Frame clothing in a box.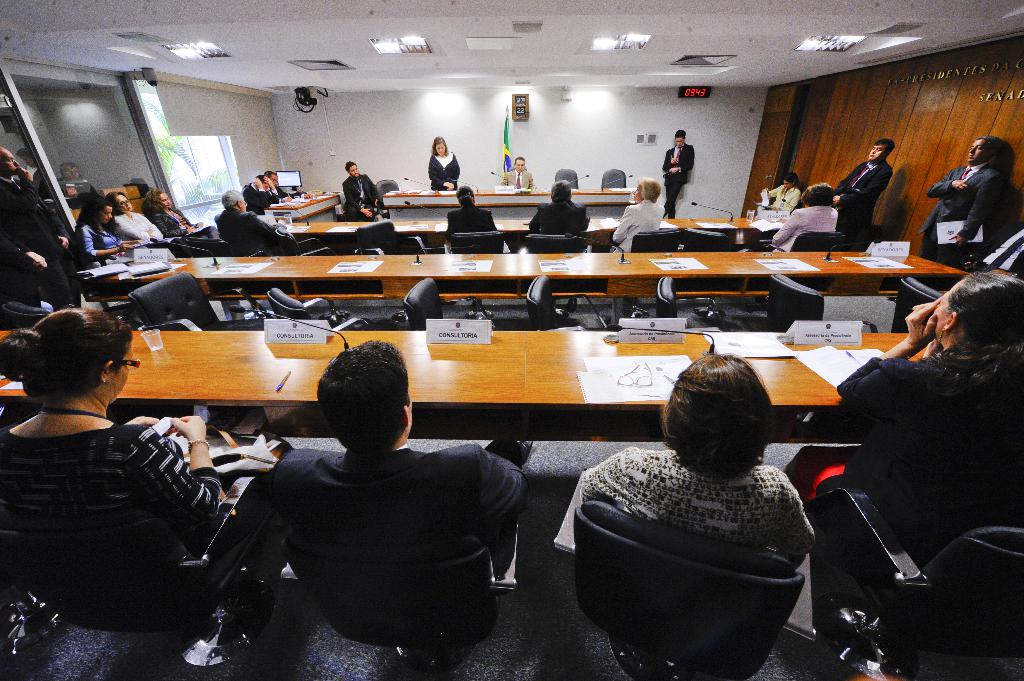
(426,150,469,192).
